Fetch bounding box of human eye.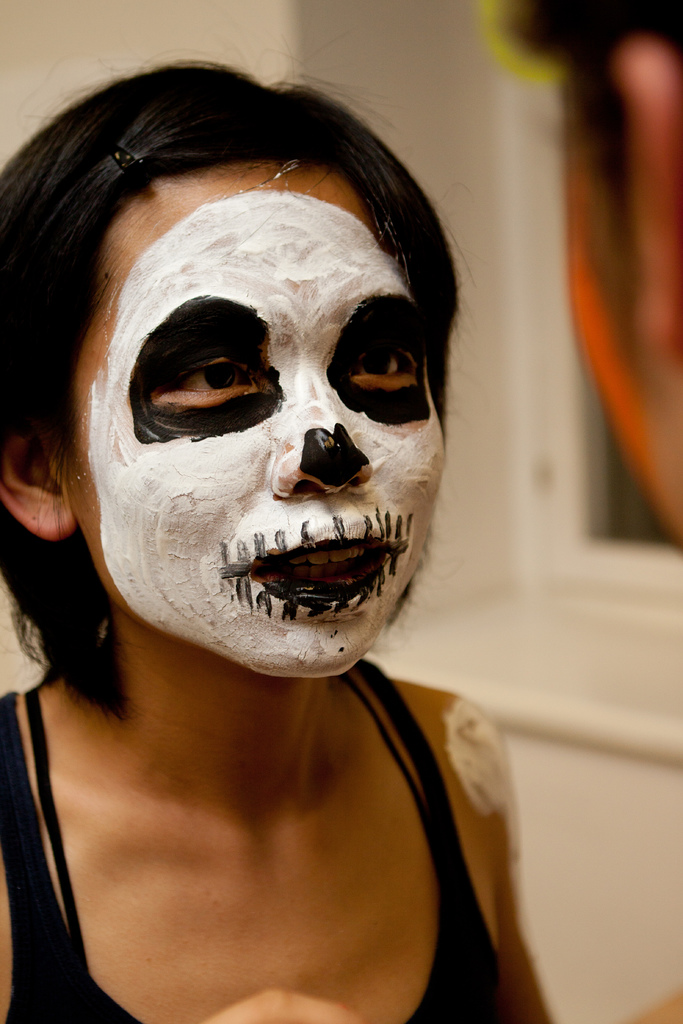
Bbox: {"left": 147, "top": 328, "right": 261, "bottom": 410}.
